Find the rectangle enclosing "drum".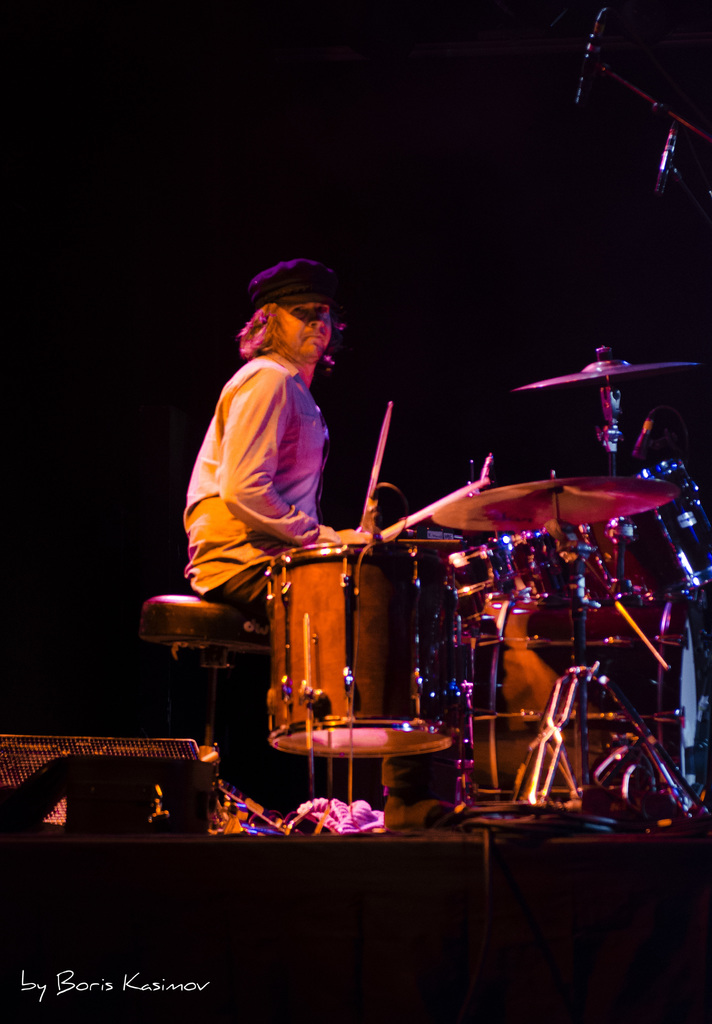
(left=261, top=545, right=464, bottom=756).
